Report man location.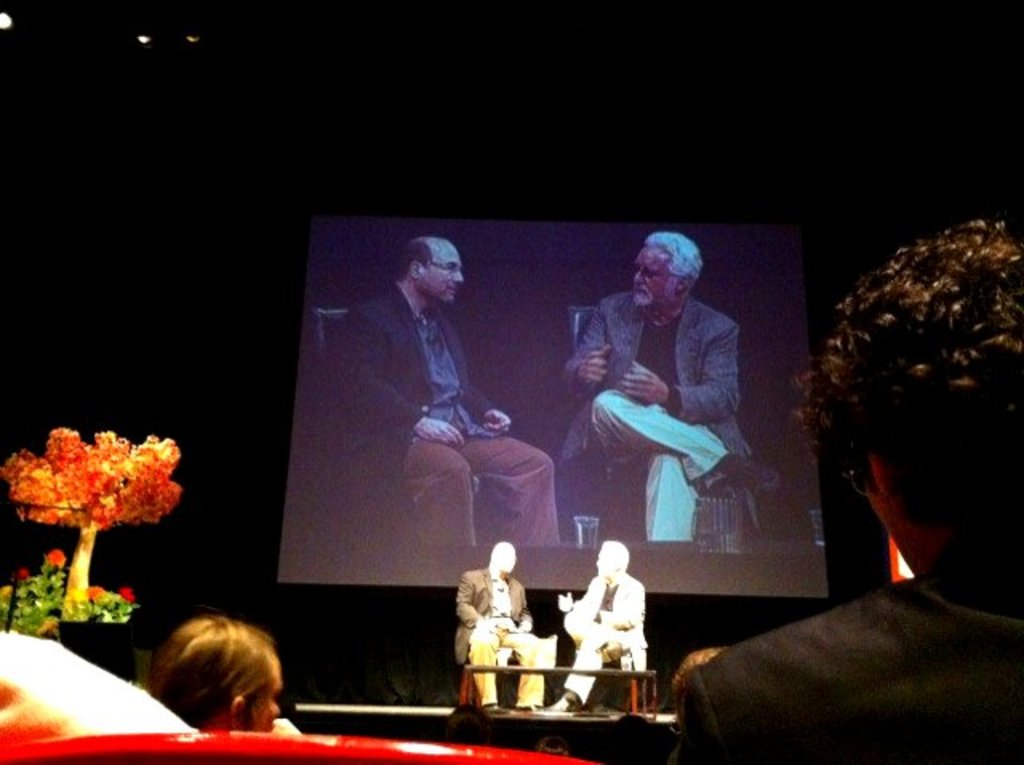
Report: region(670, 647, 734, 763).
